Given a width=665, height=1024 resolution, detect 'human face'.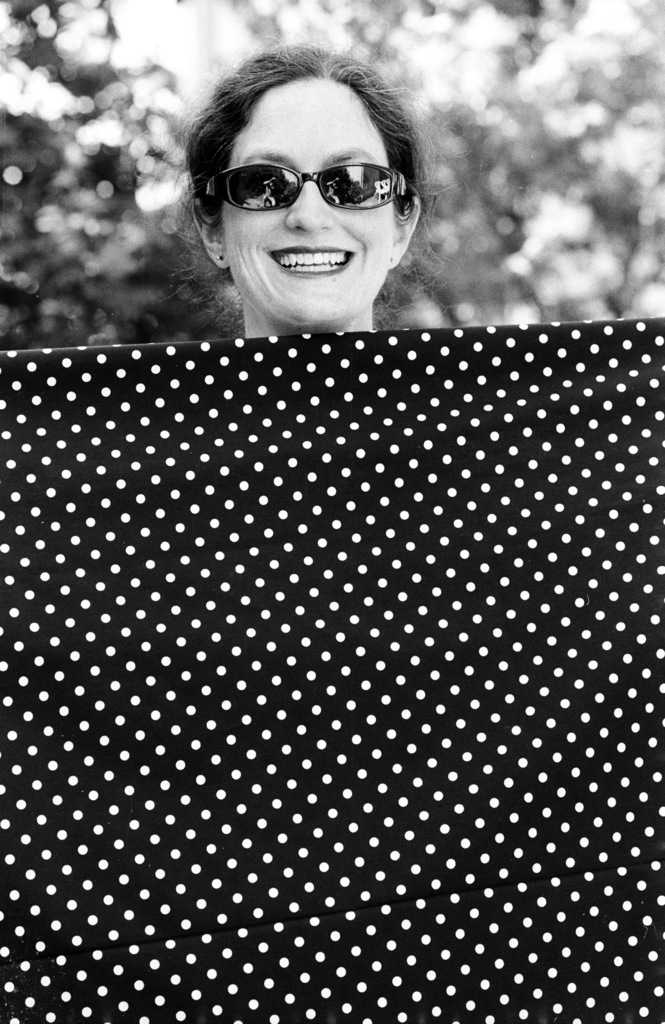
box(223, 70, 406, 323).
